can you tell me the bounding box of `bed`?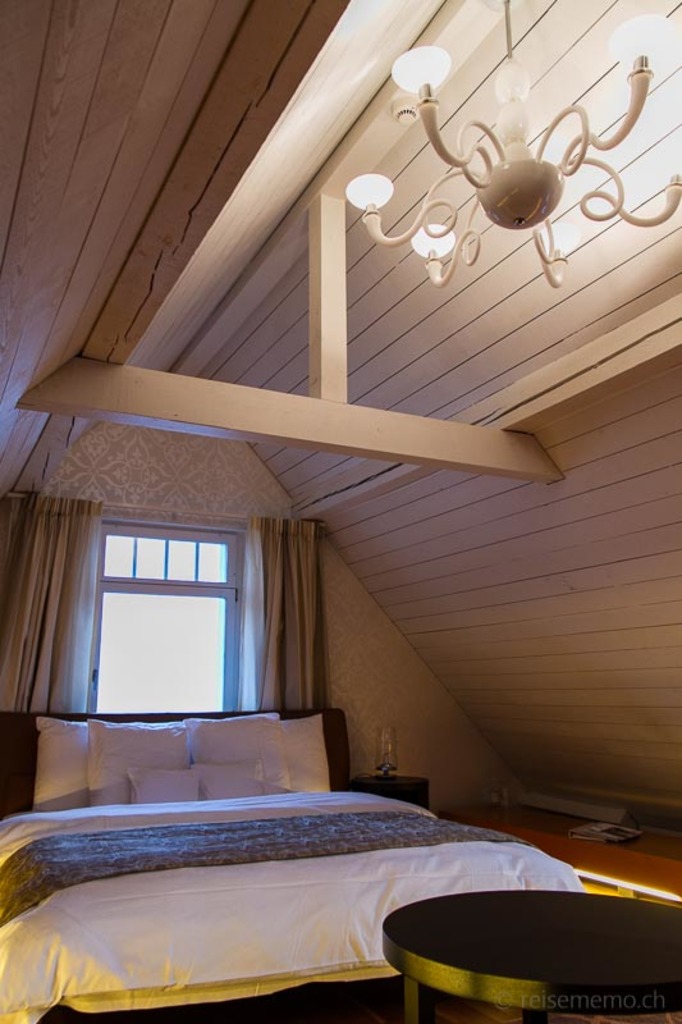
0 689 564 997.
